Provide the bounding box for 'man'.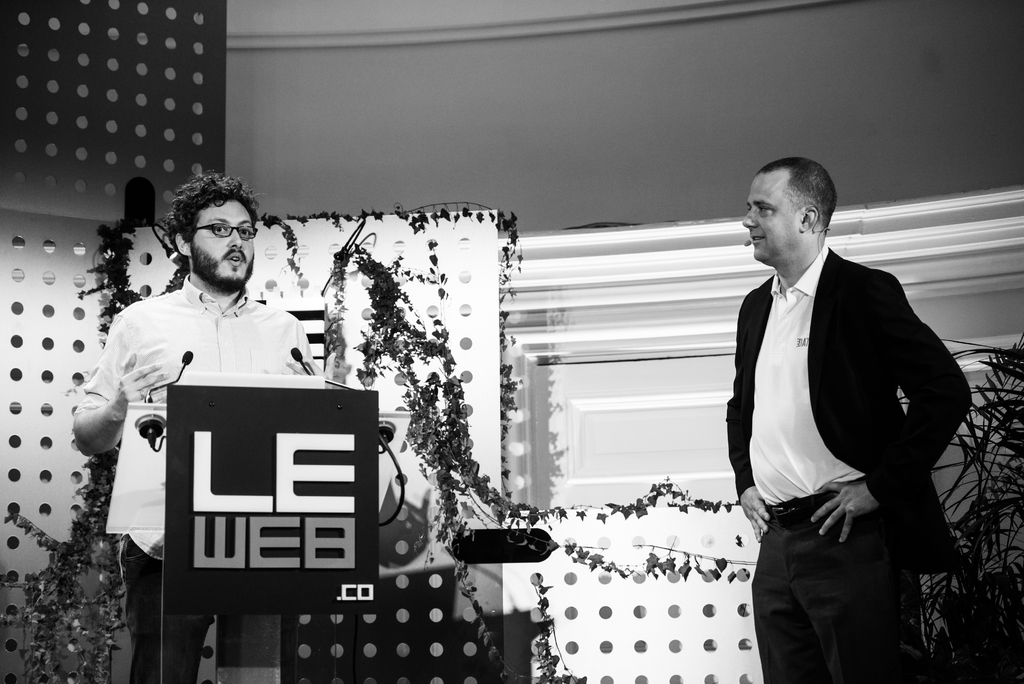
left=705, top=152, right=969, bottom=646.
